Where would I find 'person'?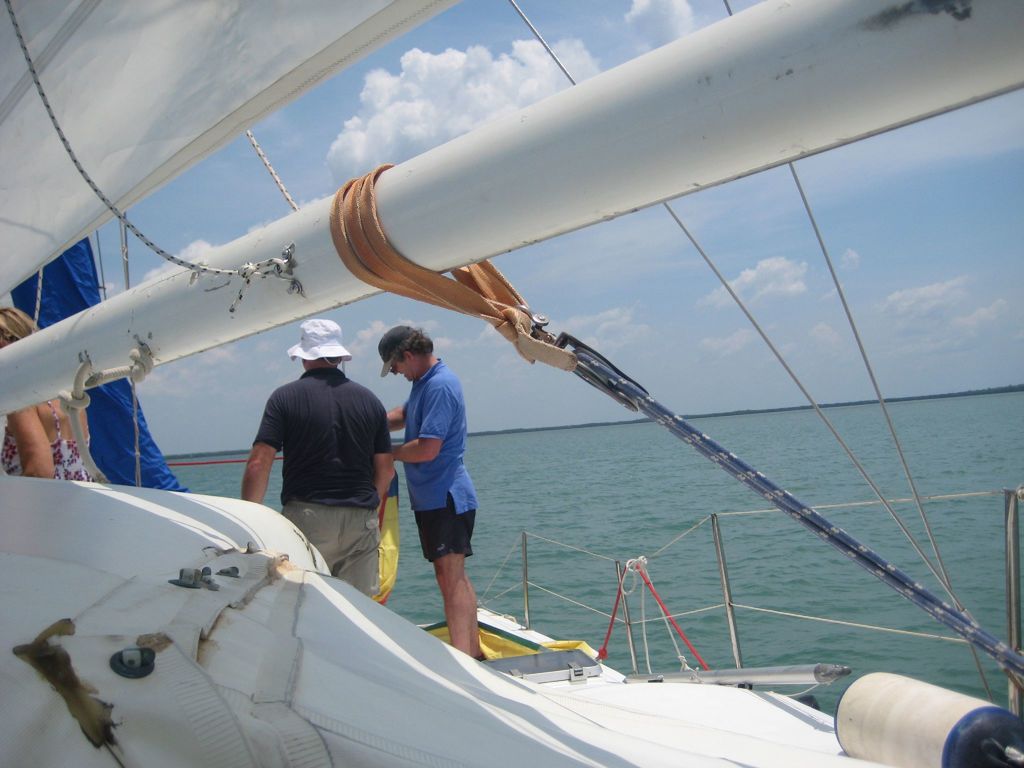
At box=[238, 318, 398, 607].
